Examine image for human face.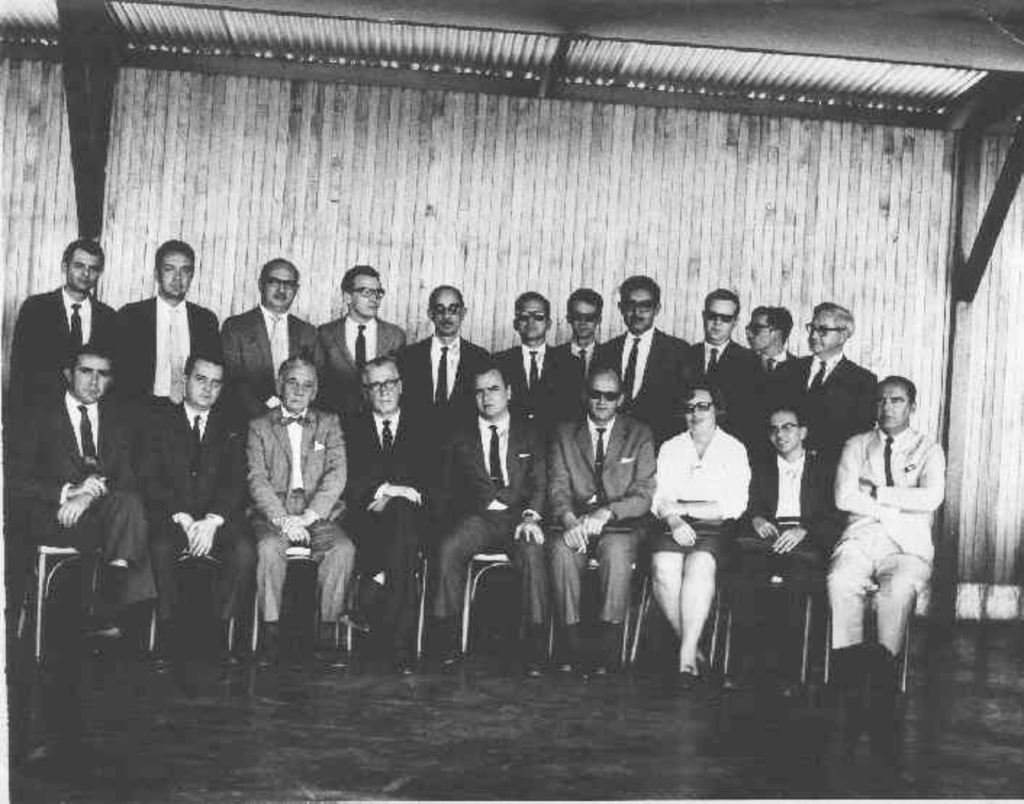
Examination result: box=[701, 292, 730, 337].
